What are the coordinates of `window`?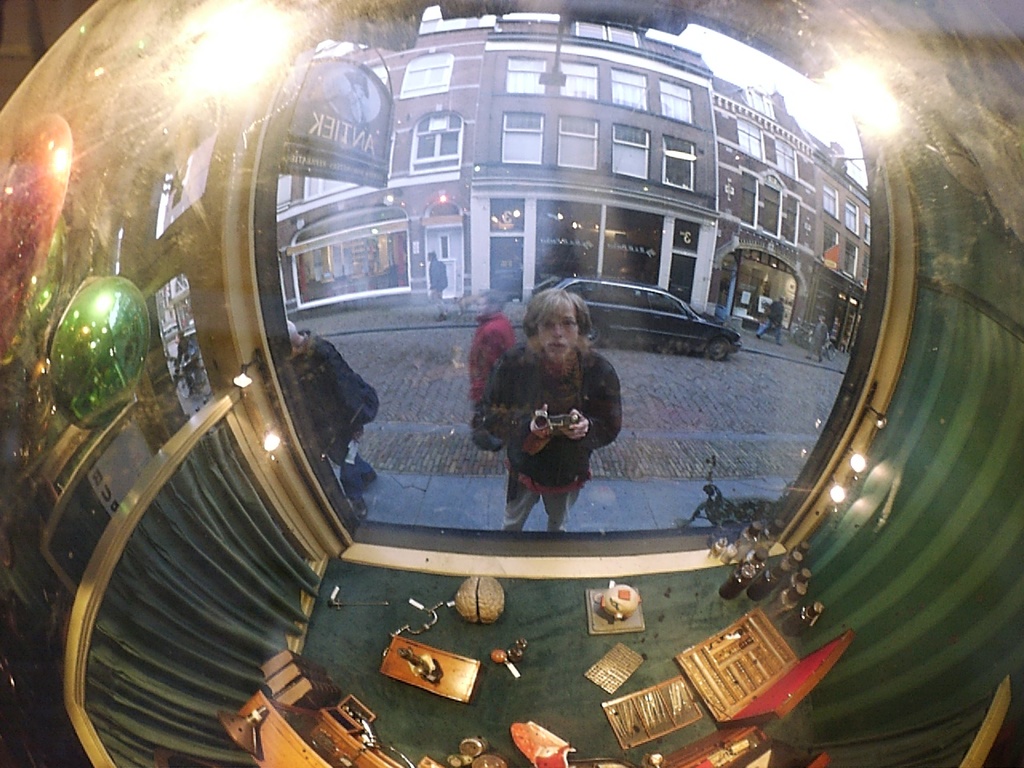
Rect(400, 56, 452, 98).
